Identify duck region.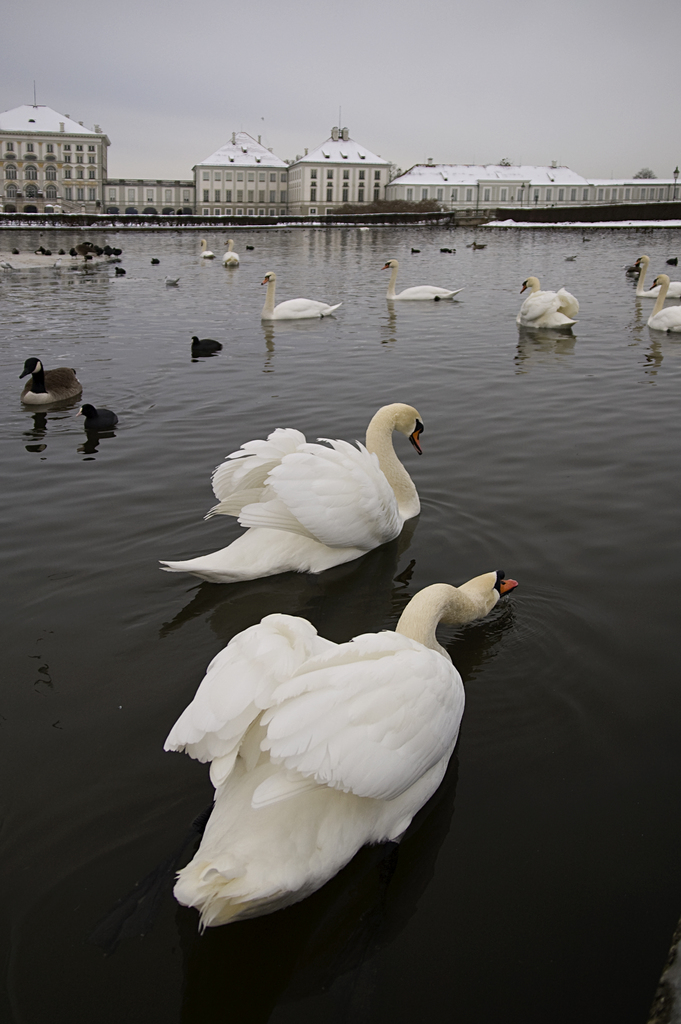
Region: select_region(521, 274, 580, 342).
